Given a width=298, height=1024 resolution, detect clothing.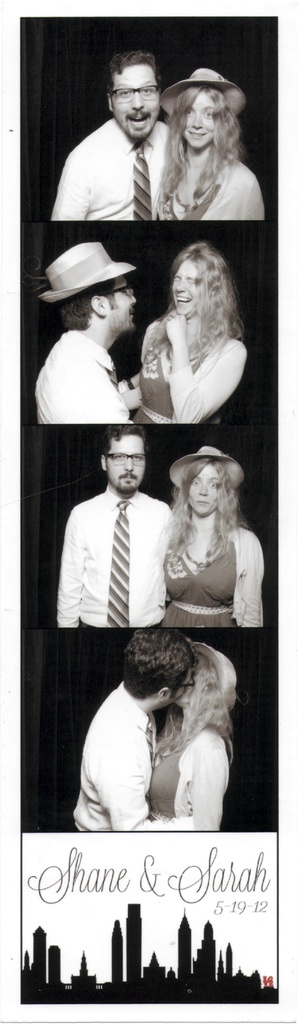
[x1=160, y1=147, x2=267, y2=220].
